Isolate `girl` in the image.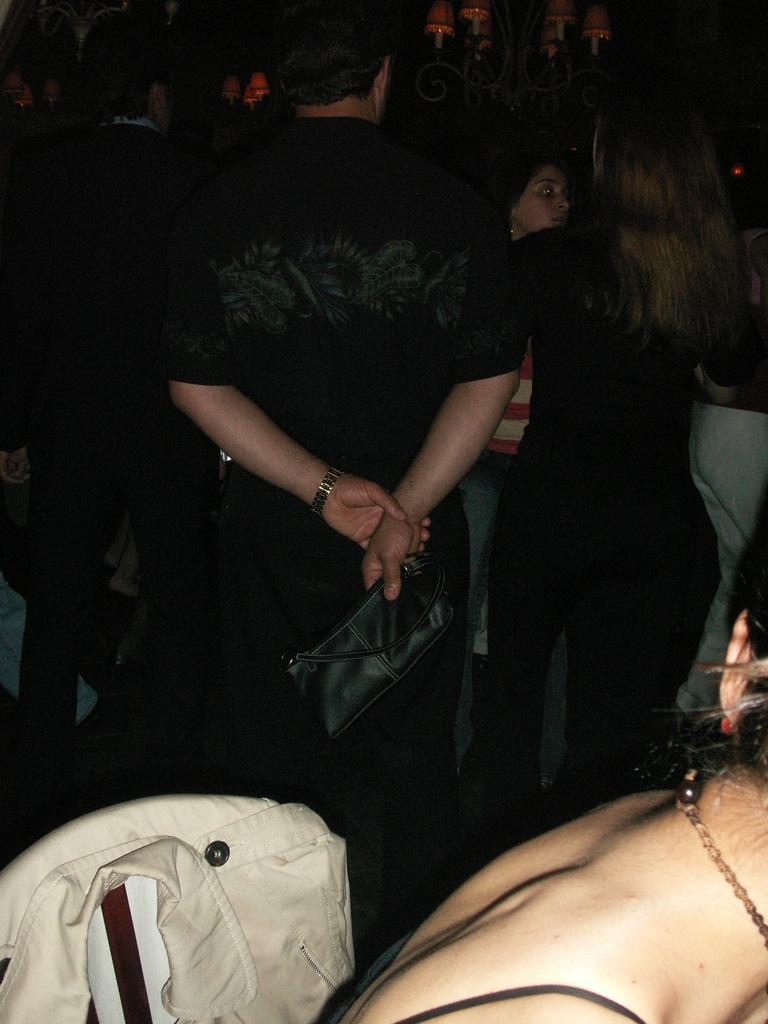
Isolated region: (357, 85, 756, 860).
